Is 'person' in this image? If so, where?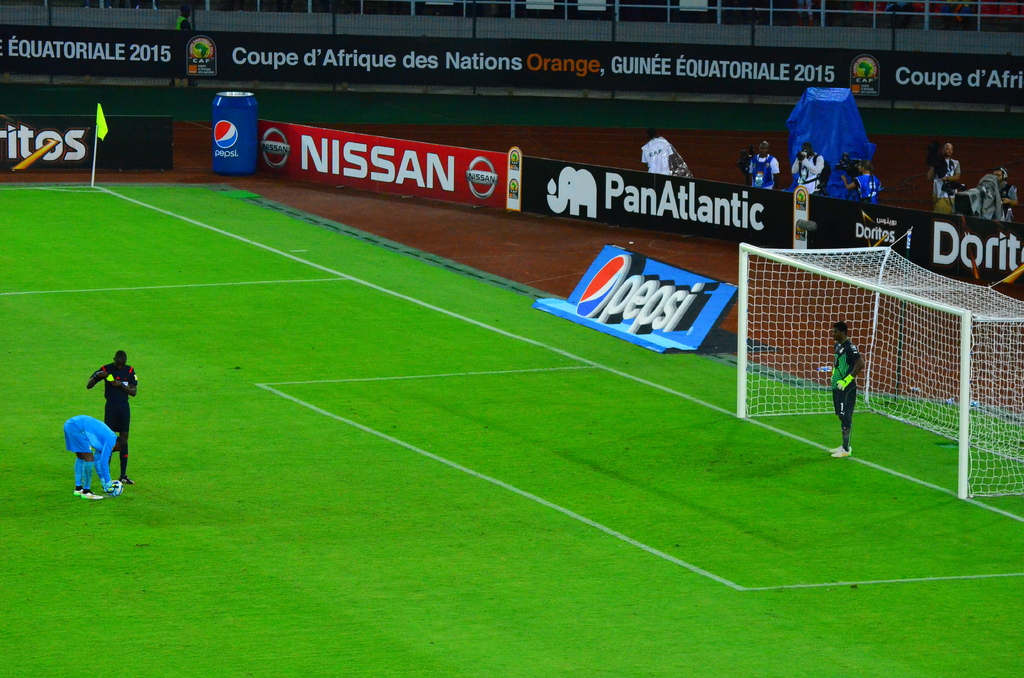
Yes, at bbox=[640, 130, 676, 172].
